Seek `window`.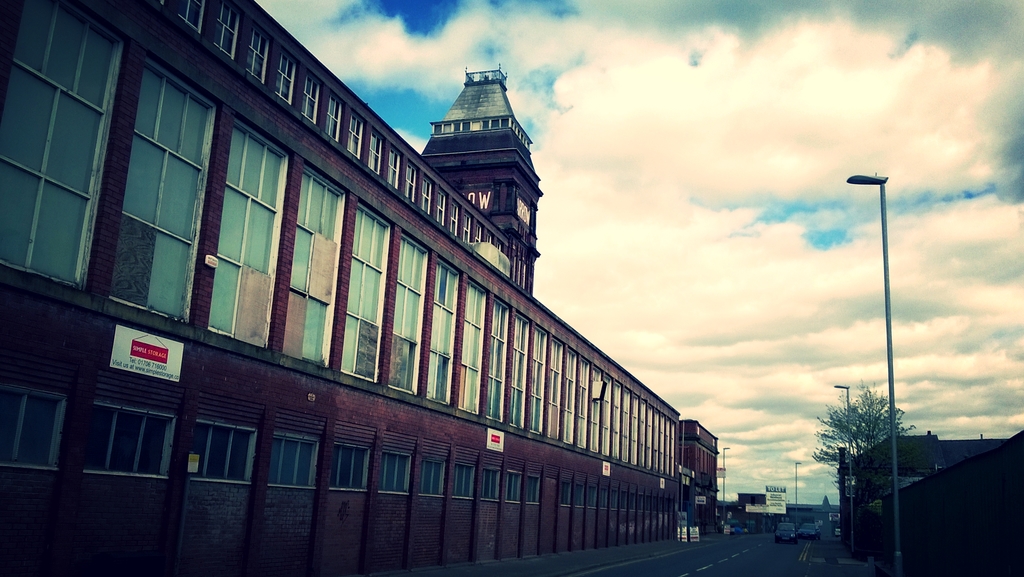
box(406, 168, 416, 203).
